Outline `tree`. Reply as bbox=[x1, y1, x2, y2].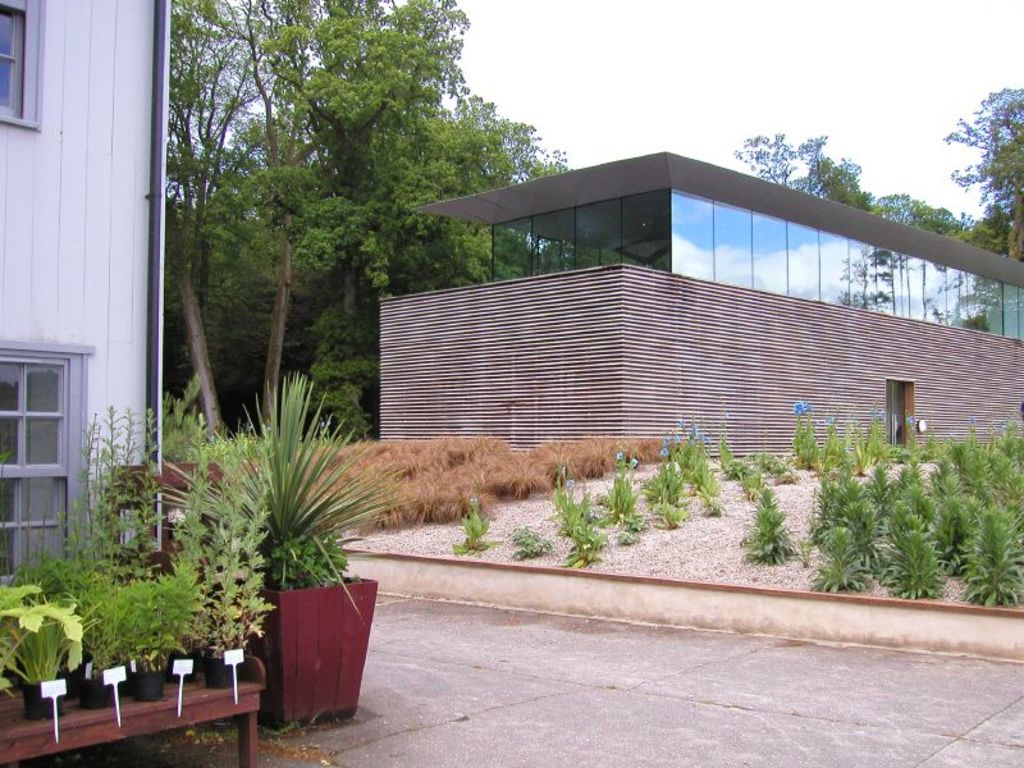
bbox=[740, 133, 942, 230].
